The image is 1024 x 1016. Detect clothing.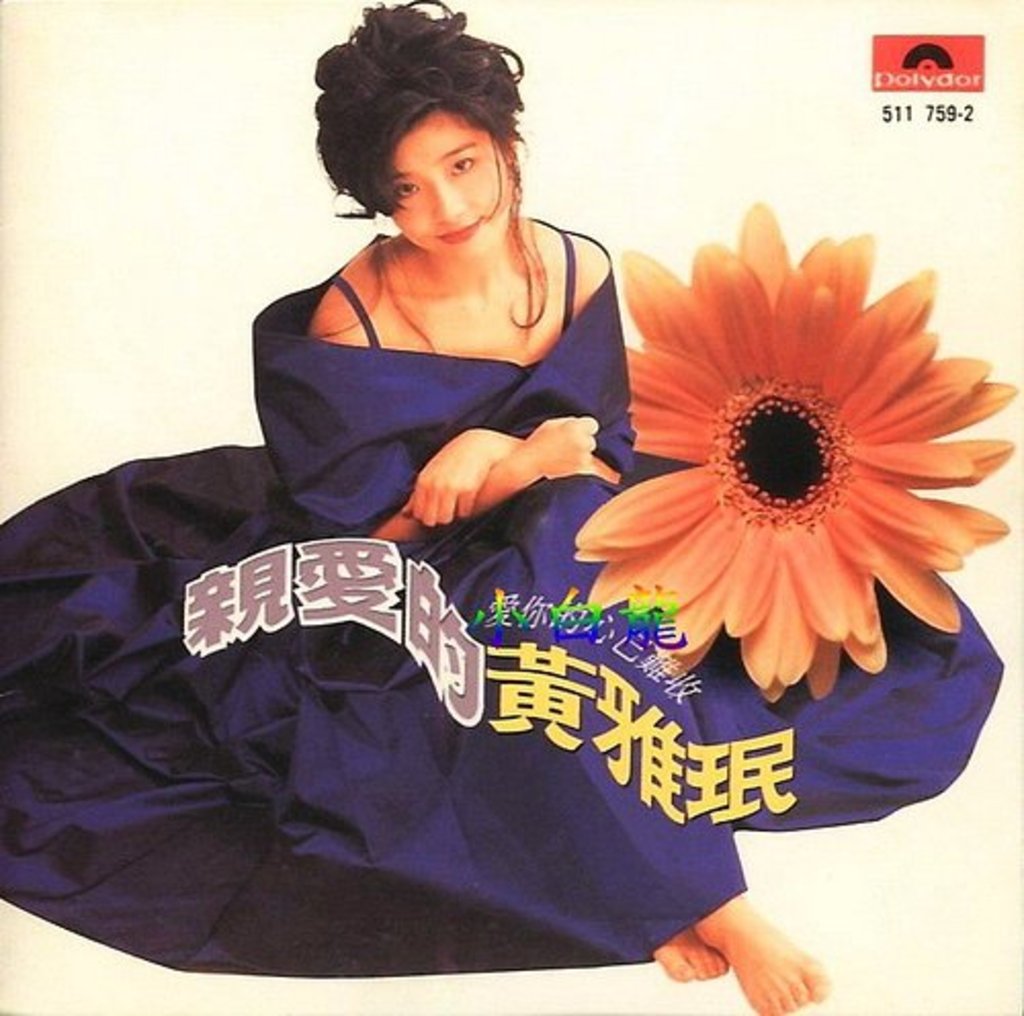
Detection: {"left": 0, "top": 205, "right": 1006, "bottom": 977}.
